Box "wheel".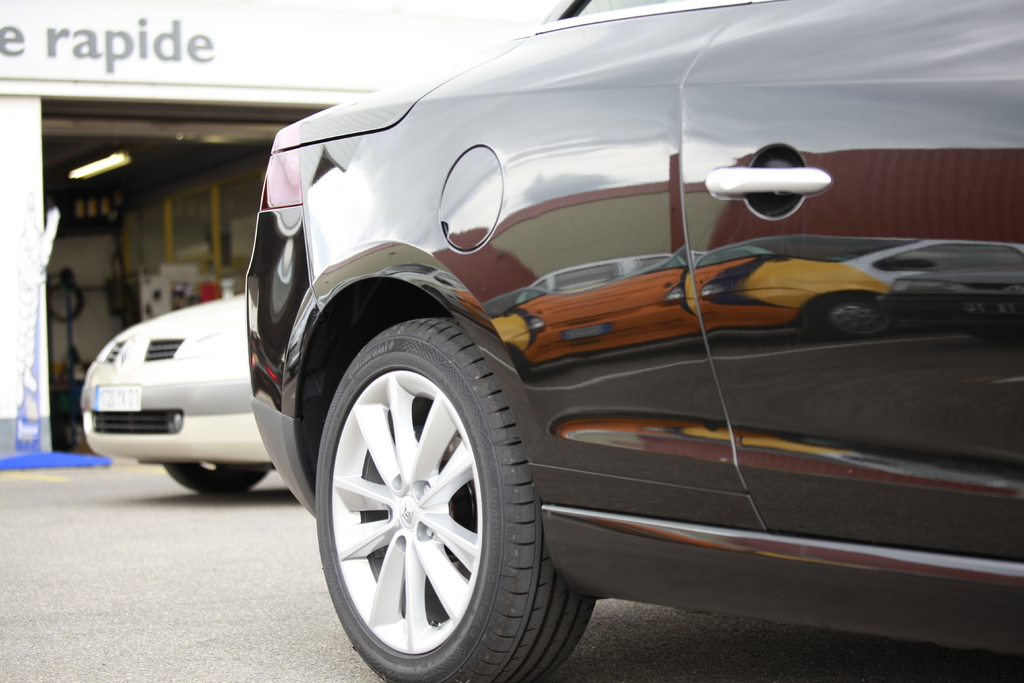
x1=163 y1=462 x2=266 y2=493.
